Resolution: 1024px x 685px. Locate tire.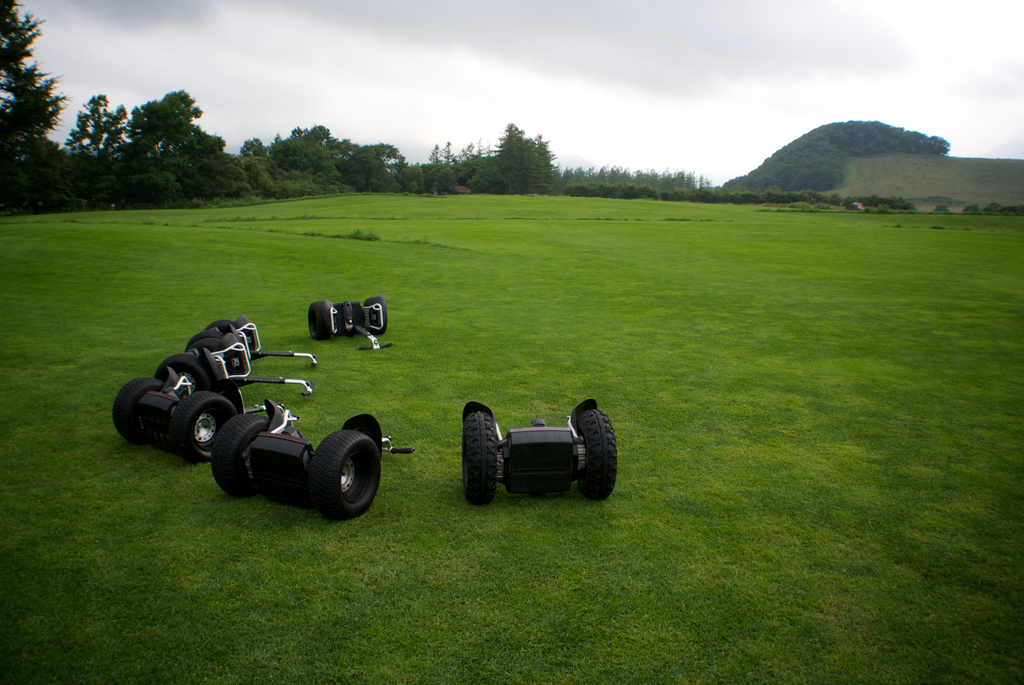
detection(363, 297, 388, 335).
